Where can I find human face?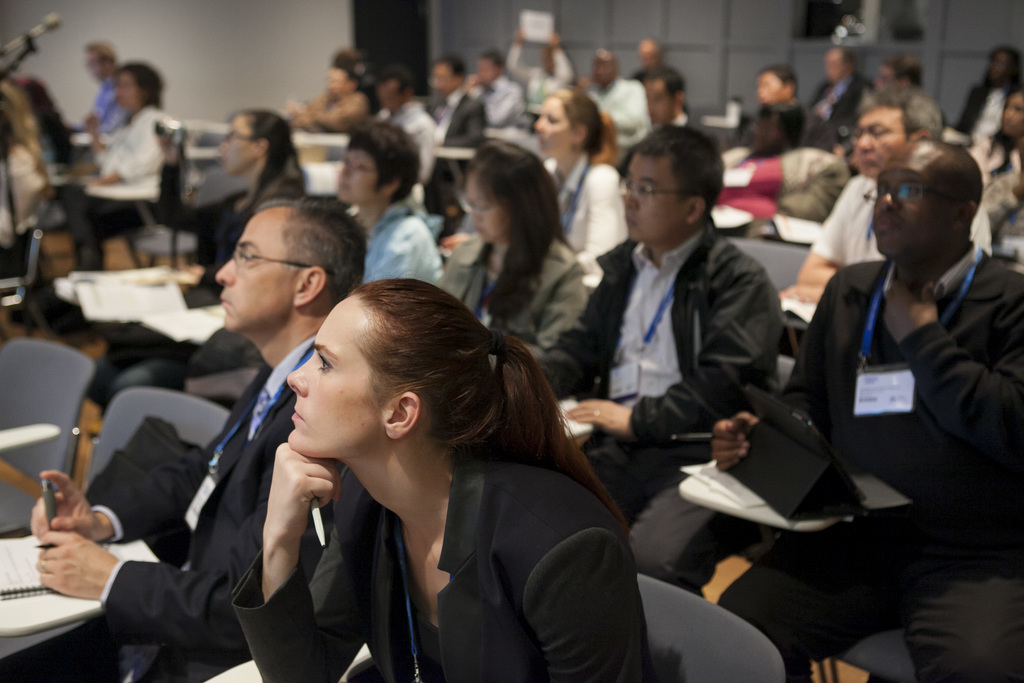
You can find it at {"x1": 534, "y1": 97, "x2": 561, "y2": 158}.
